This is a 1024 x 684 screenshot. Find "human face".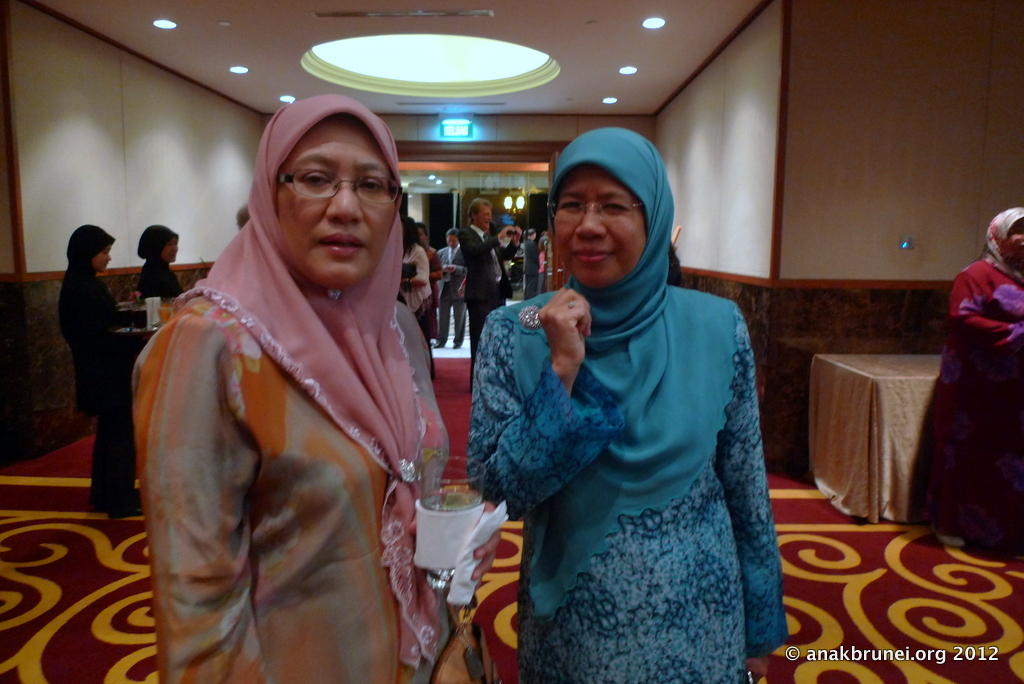
Bounding box: 474:208:490:232.
